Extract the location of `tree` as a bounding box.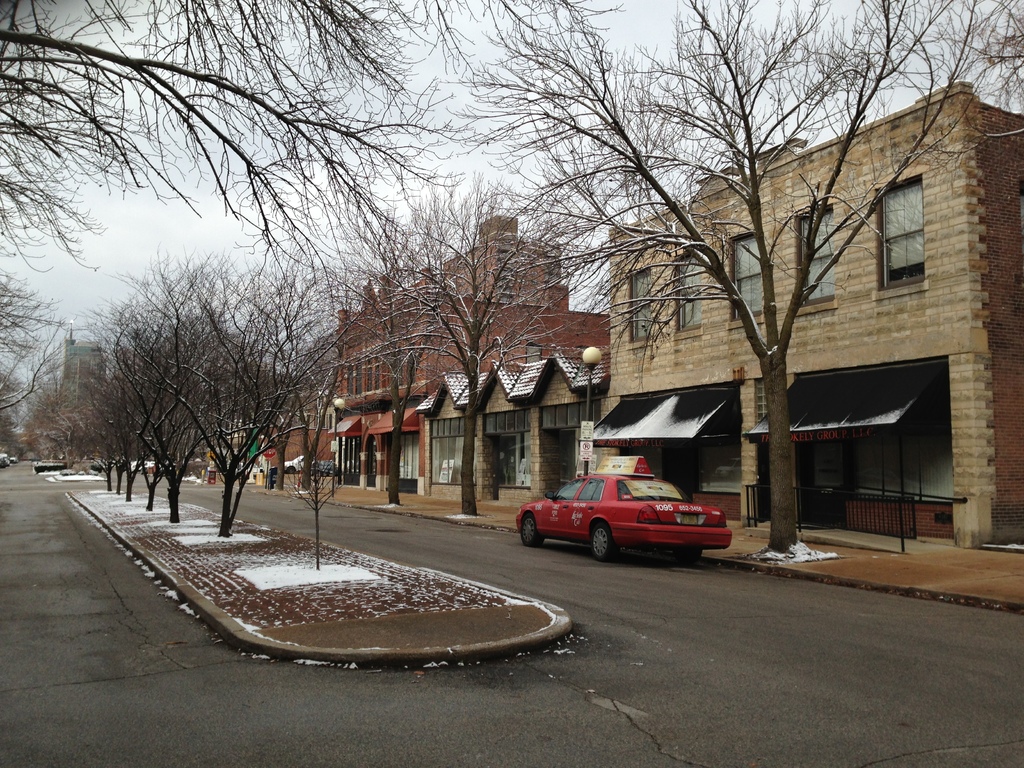
(450, 0, 1023, 563).
